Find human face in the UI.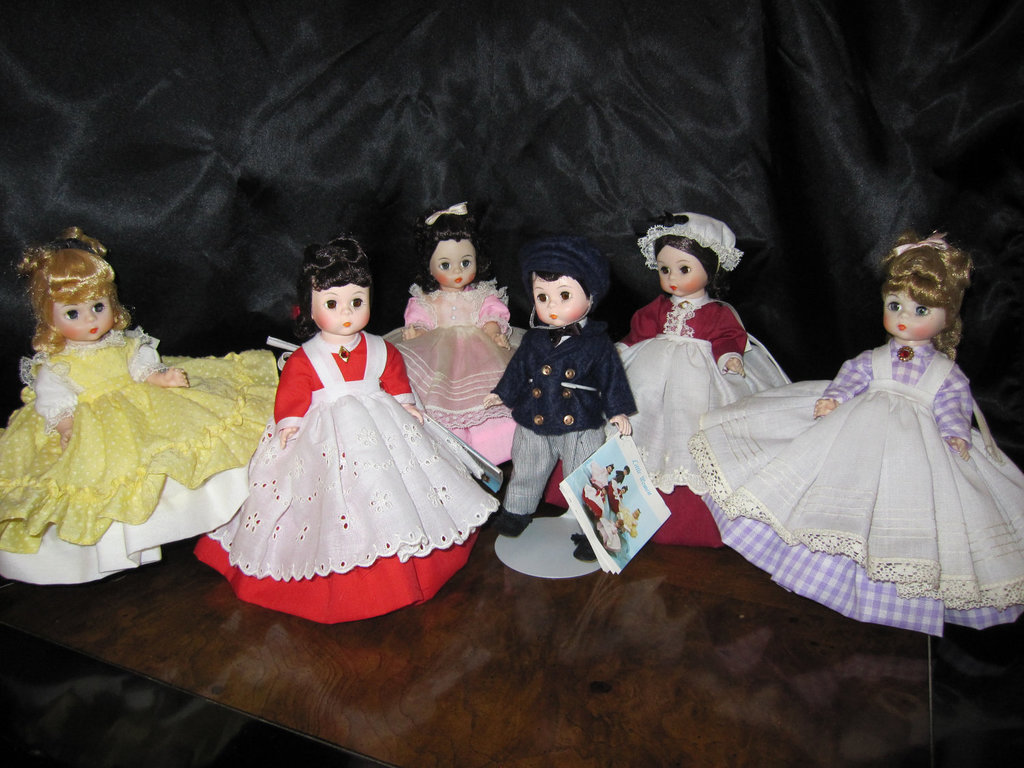
UI element at [x1=428, y1=236, x2=477, y2=288].
